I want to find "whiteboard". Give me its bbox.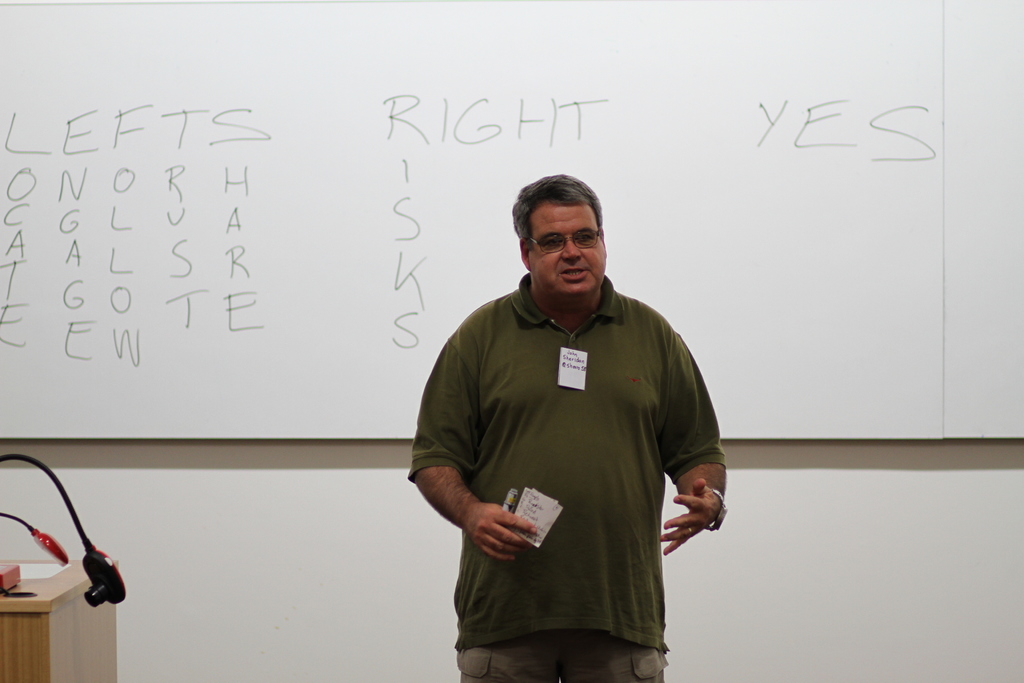
0,0,1023,444.
